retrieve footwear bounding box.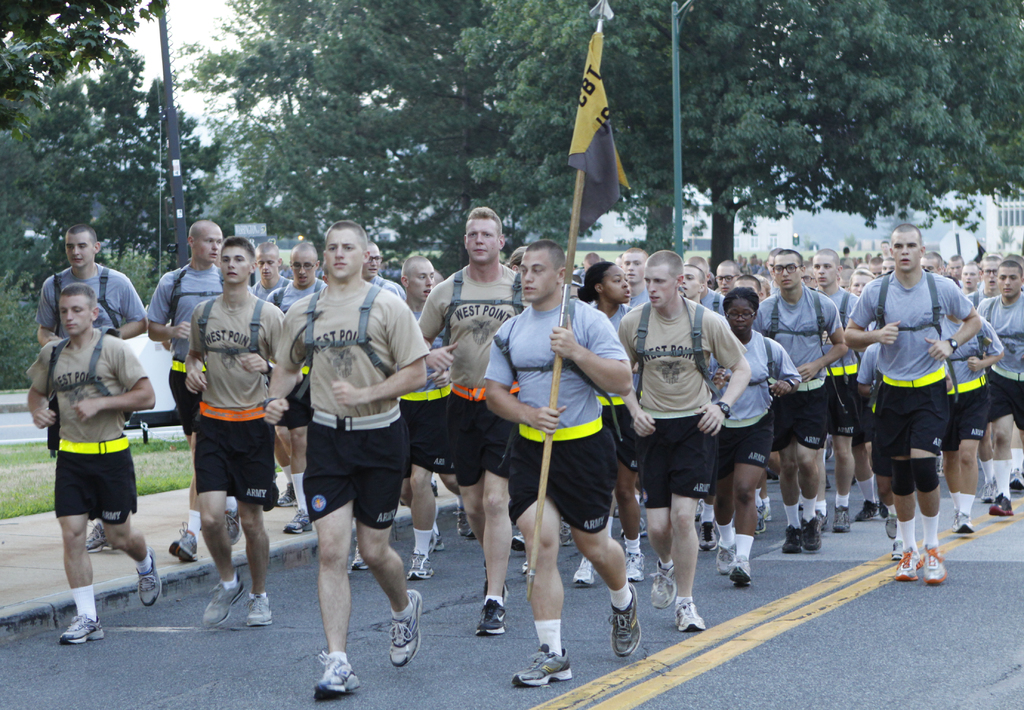
Bounding box: locate(609, 581, 640, 661).
